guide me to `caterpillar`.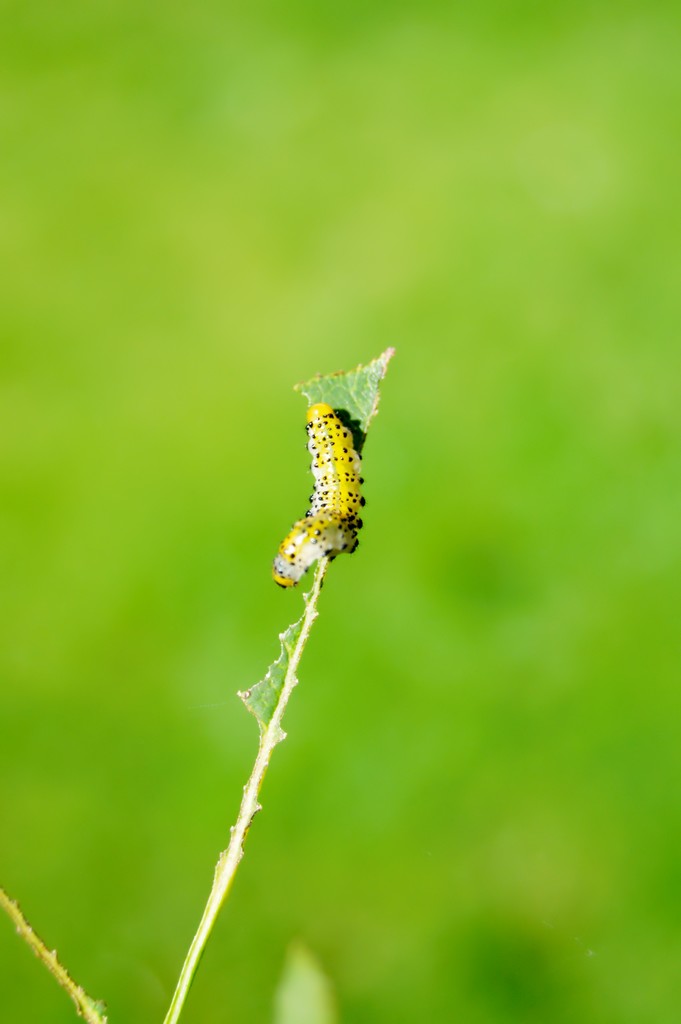
Guidance: [x1=271, y1=393, x2=372, y2=582].
